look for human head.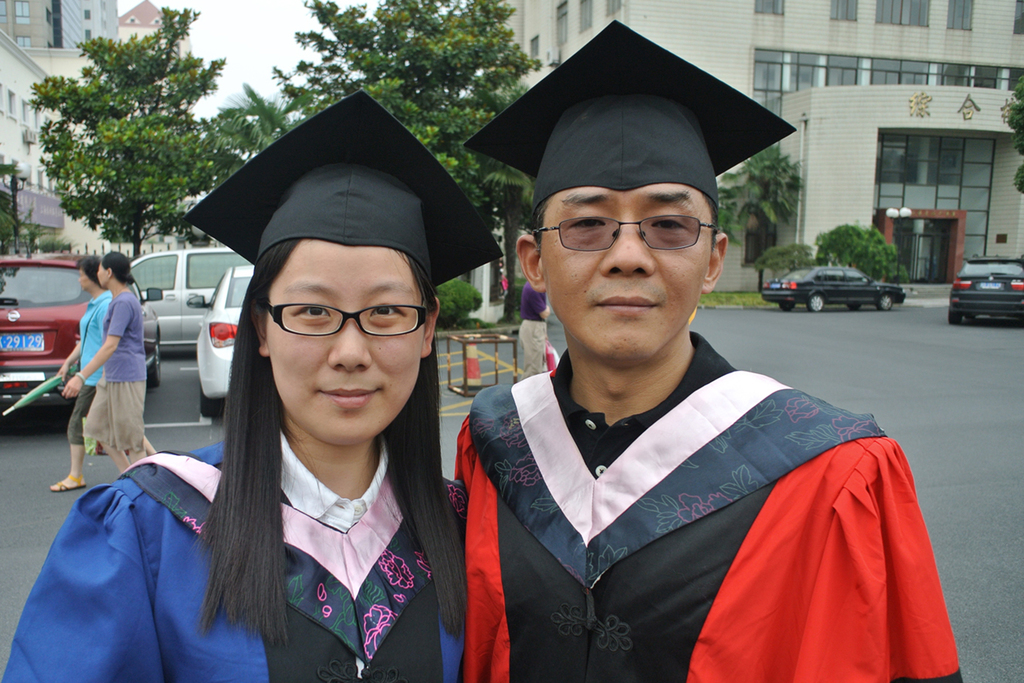
Found: Rect(95, 251, 130, 287).
